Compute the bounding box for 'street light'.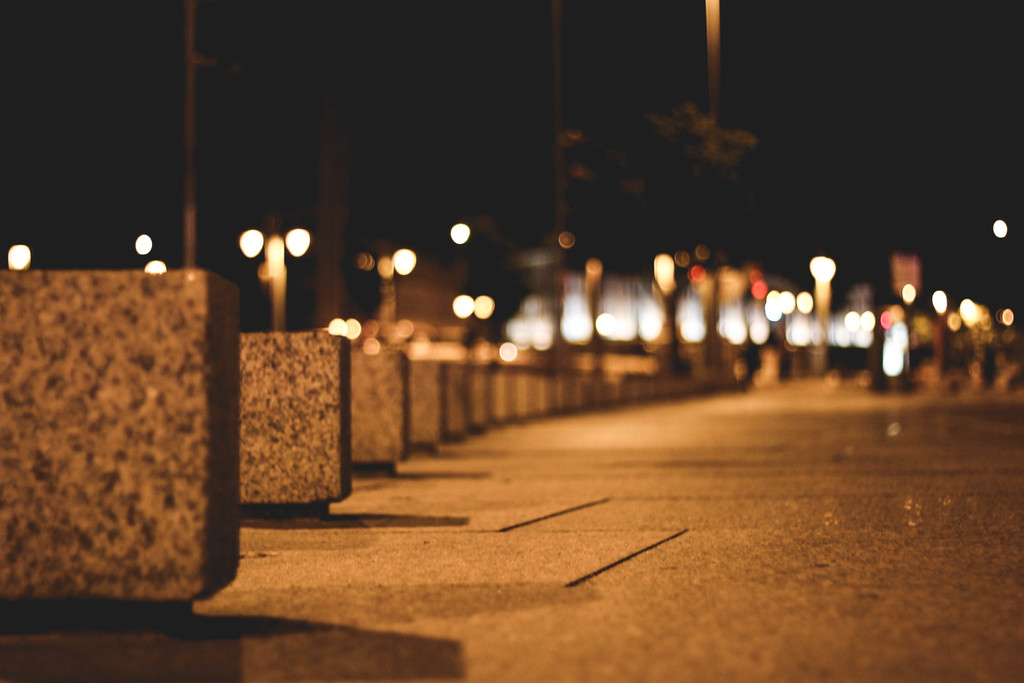
crop(131, 235, 173, 276).
